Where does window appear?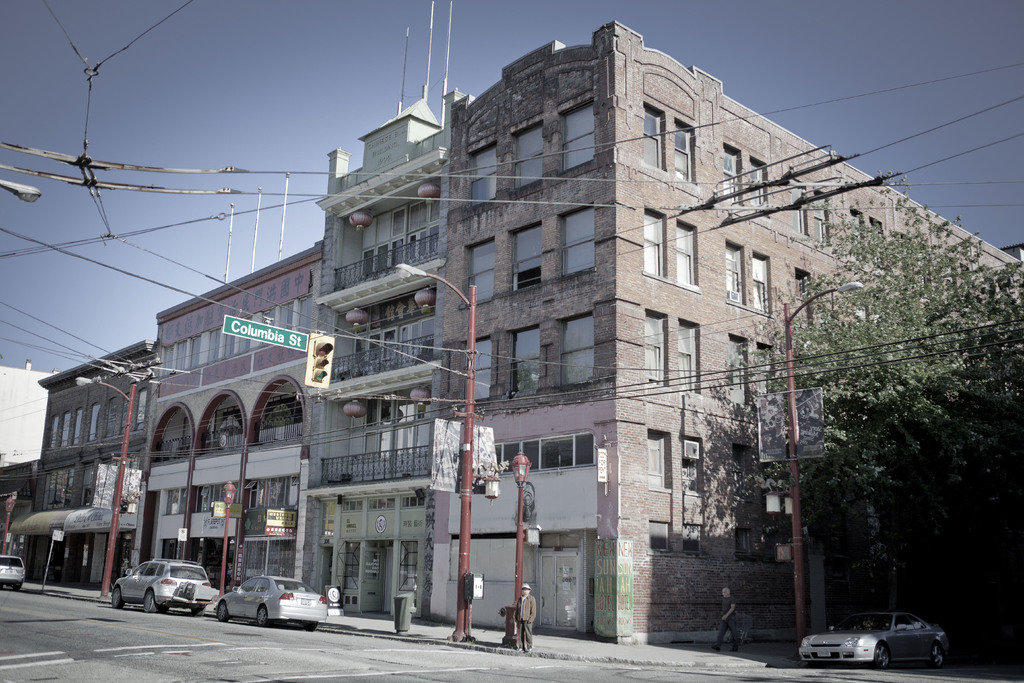
Appears at region(732, 331, 749, 401).
